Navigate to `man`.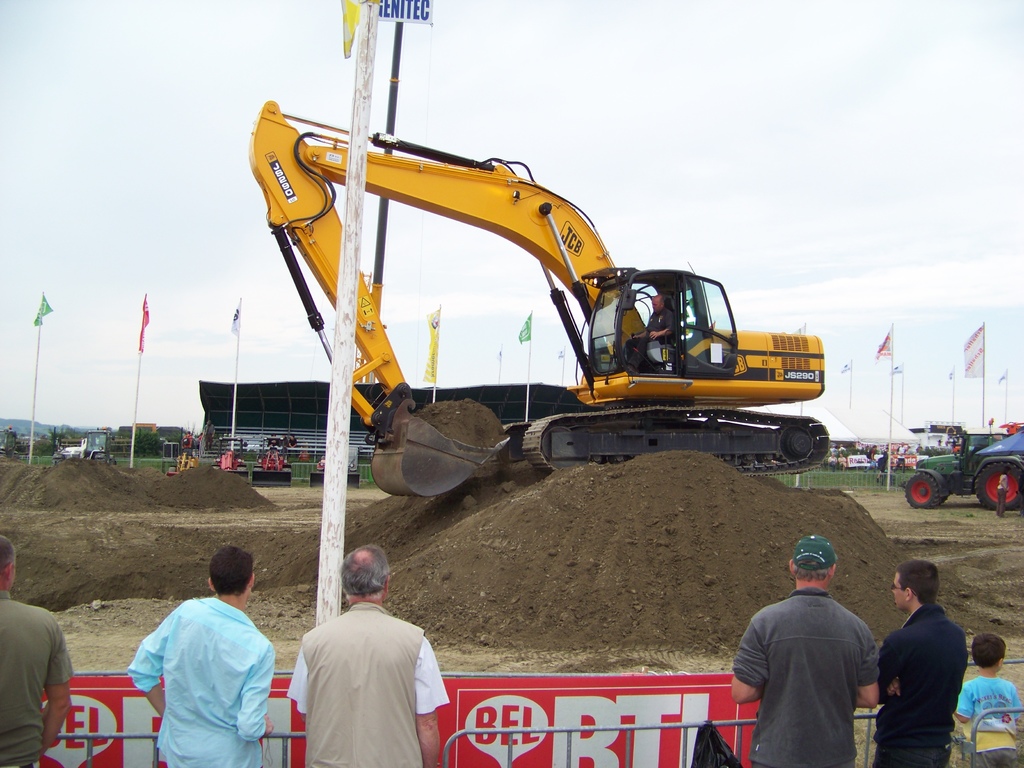
Navigation target: (890, 441, 909, 479).
